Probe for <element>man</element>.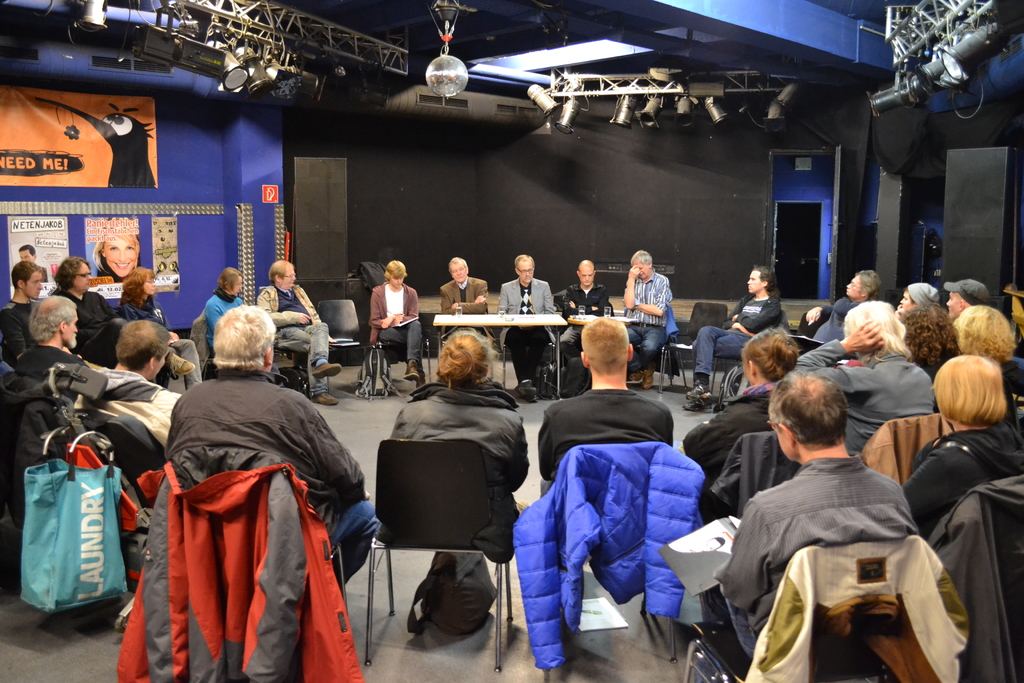
Probe result: Rect(538, 319, 675, 499).
